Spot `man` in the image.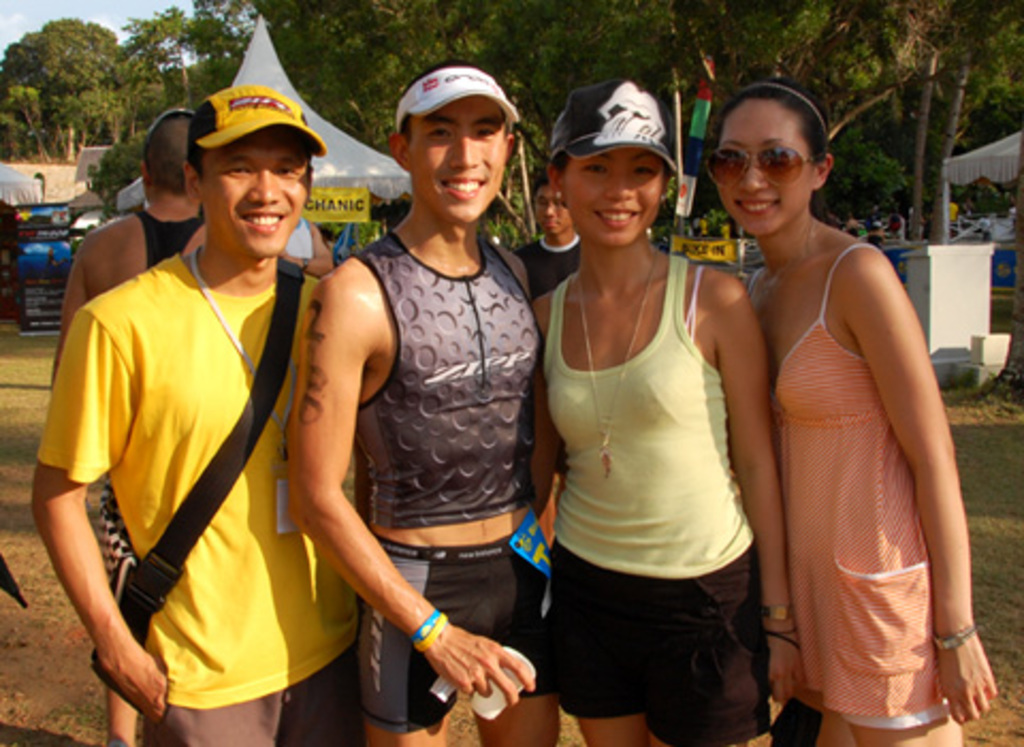
`man` found at bbox=[288, 62, 563, 745].
